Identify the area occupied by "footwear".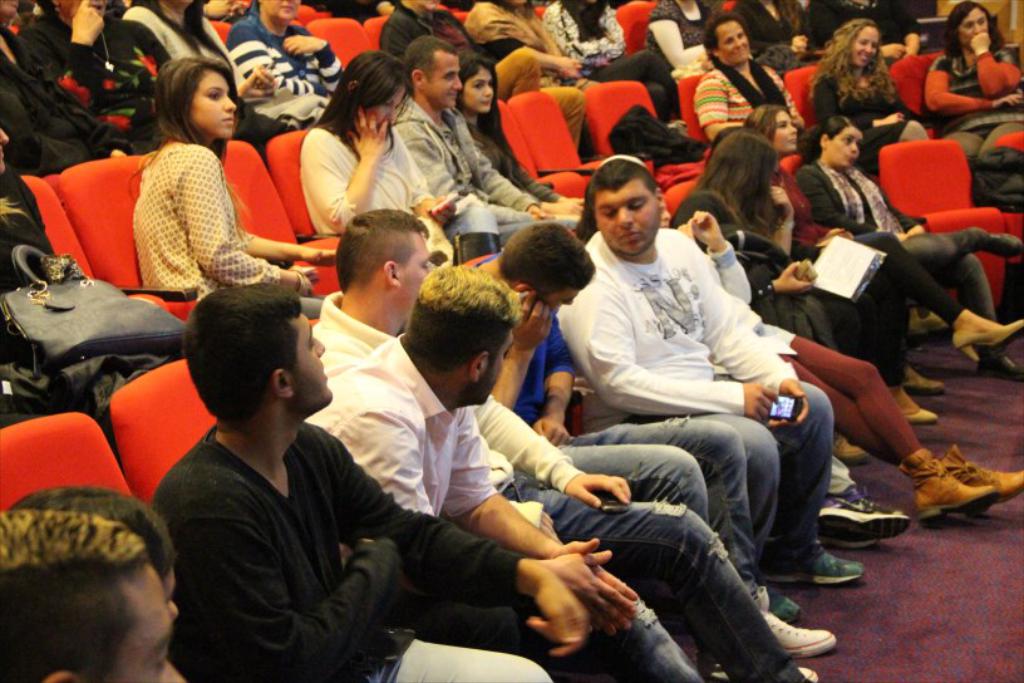
Area: x1=907 y1=446 x2=1023 y2=501.
